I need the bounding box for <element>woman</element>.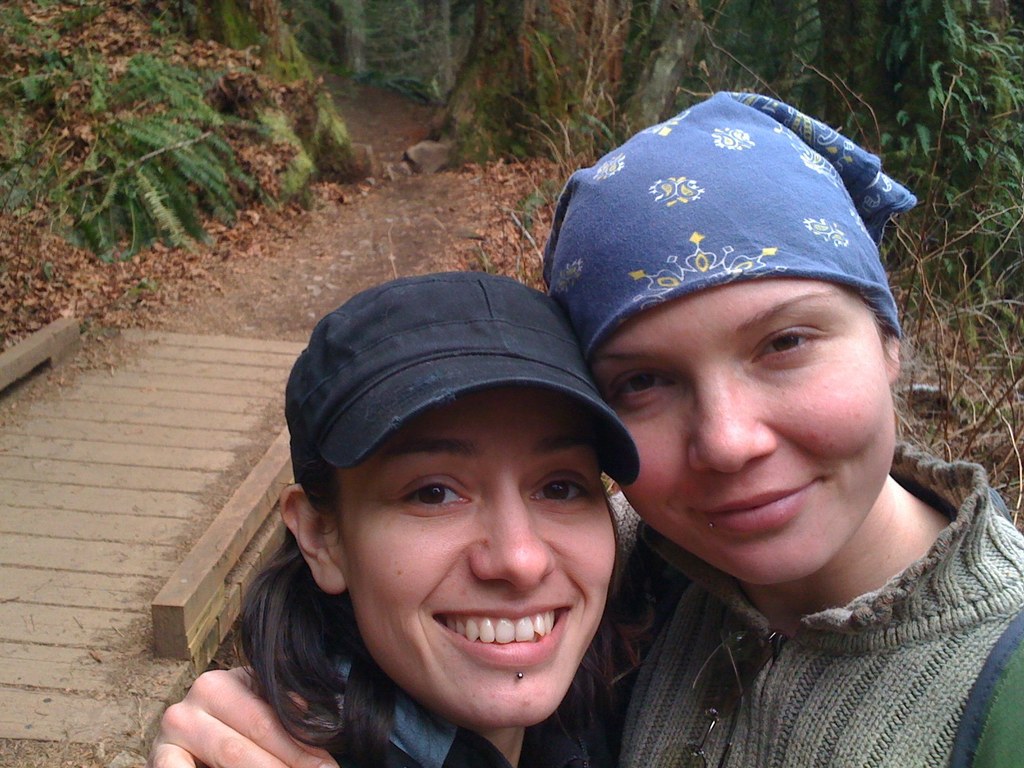
Here it is: <box>233,270,638,762</box>.
